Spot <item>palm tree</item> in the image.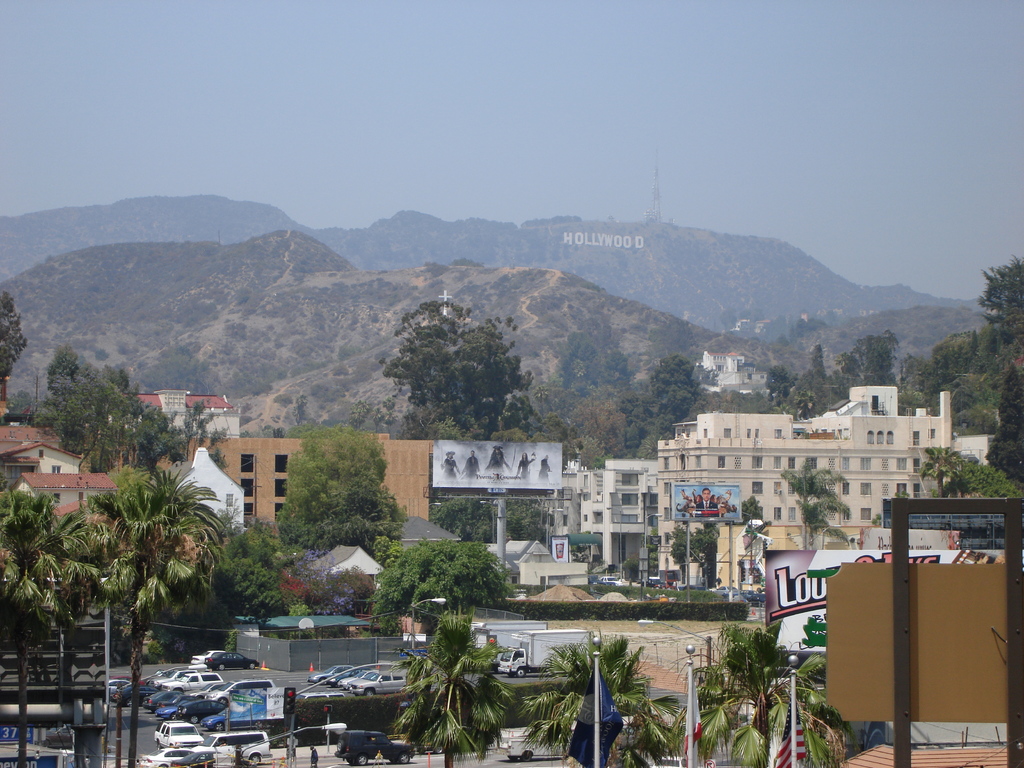
<item>palm tree</item> found at <region>671, 618, 845, 767</region>.
